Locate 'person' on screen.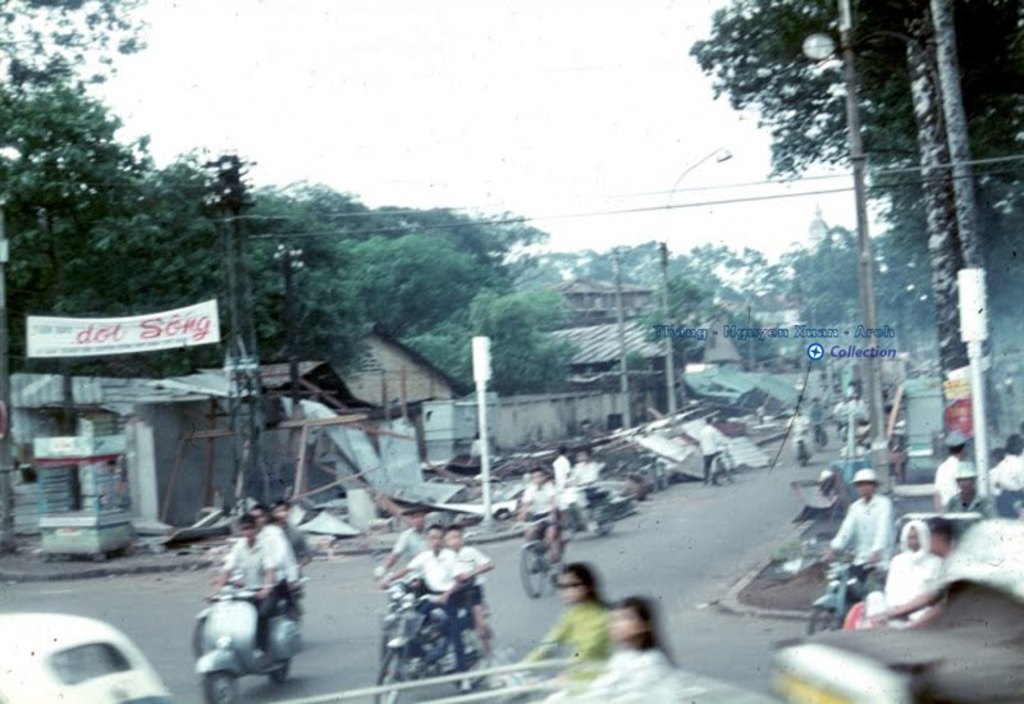
On screen at bbox=[376, 524, 479, 696].
